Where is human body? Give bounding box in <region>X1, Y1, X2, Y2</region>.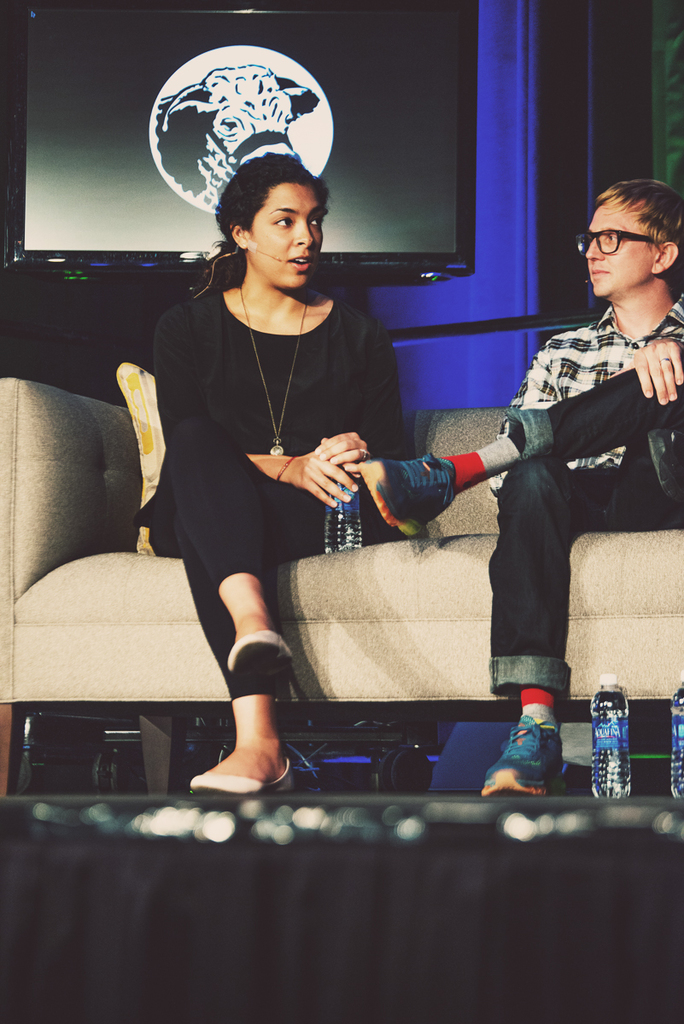
<region>149, 152, 408, 748</region>.
